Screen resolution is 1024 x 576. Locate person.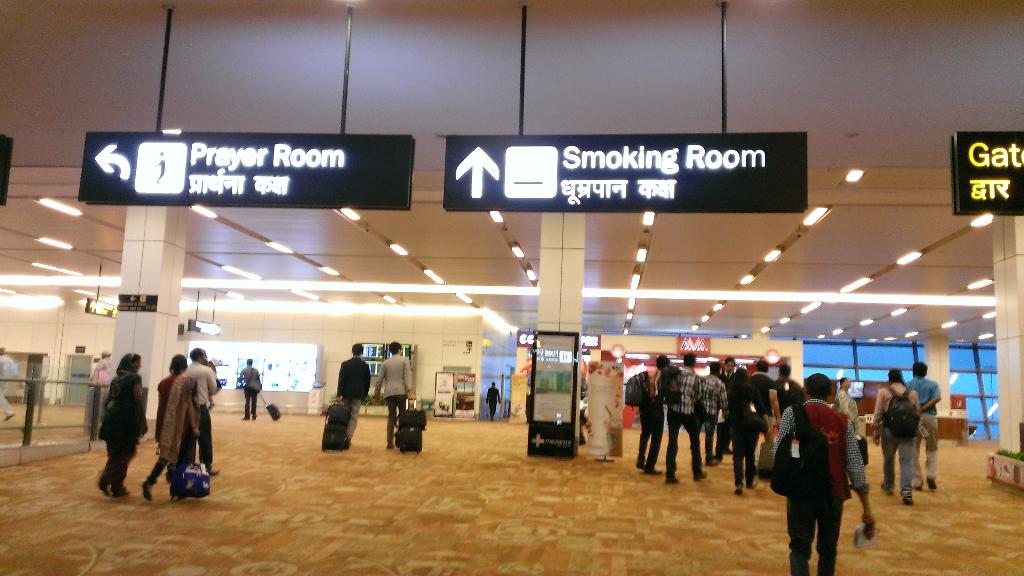
792 376 865 568.
